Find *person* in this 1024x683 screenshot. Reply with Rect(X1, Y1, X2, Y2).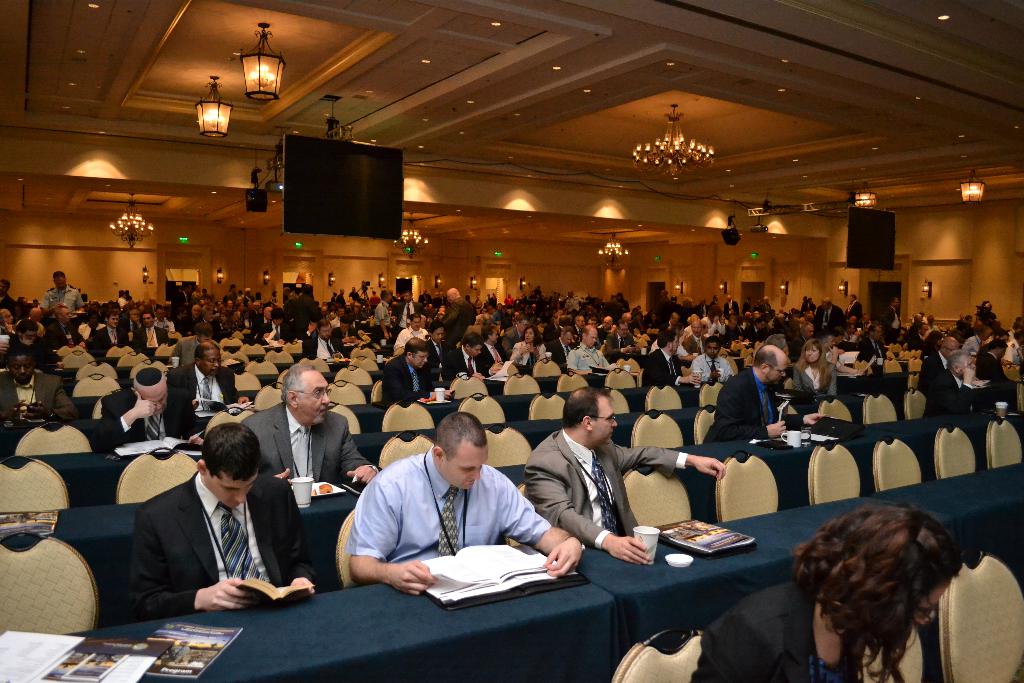
Rect(922, 329, 944, 355).
